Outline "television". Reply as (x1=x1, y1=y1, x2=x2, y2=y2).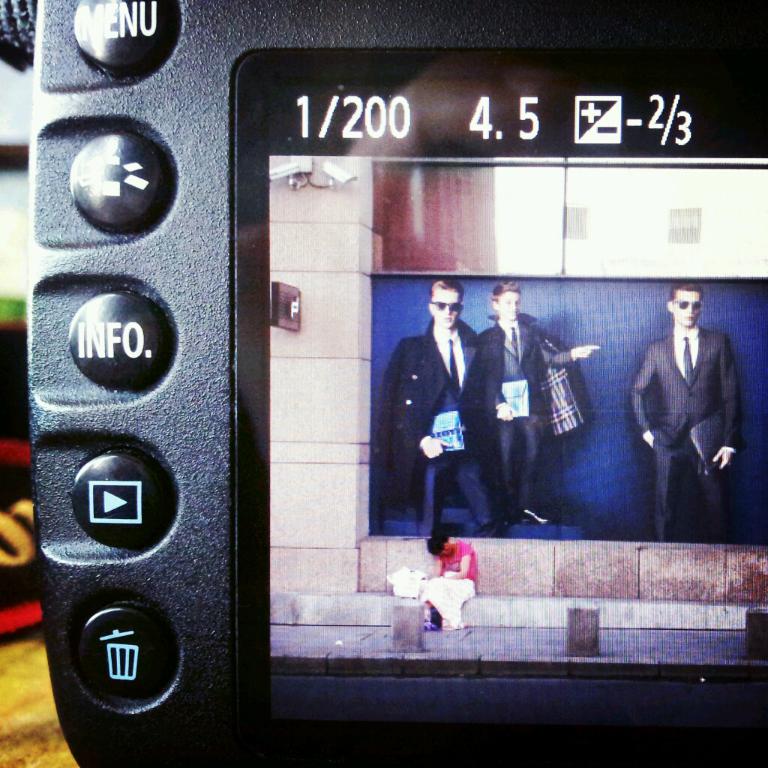
(x1=25, y1=0, x2=767, y2=767).
